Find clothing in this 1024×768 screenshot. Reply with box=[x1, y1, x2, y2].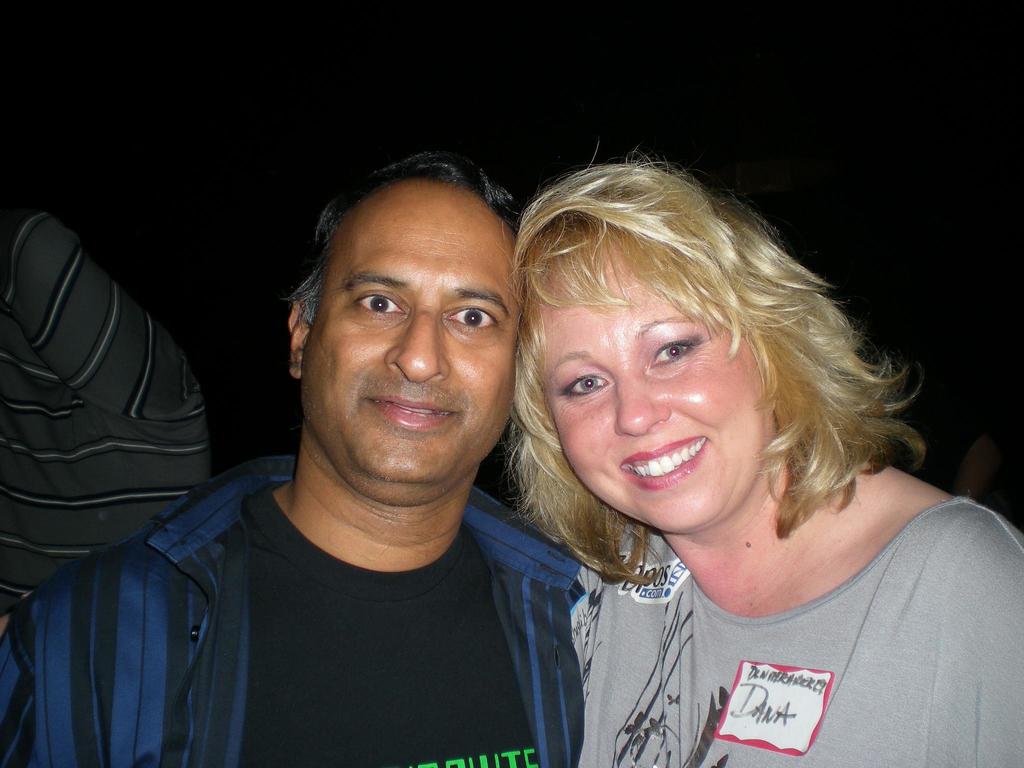
box=[490, 438, 1023, 767].
